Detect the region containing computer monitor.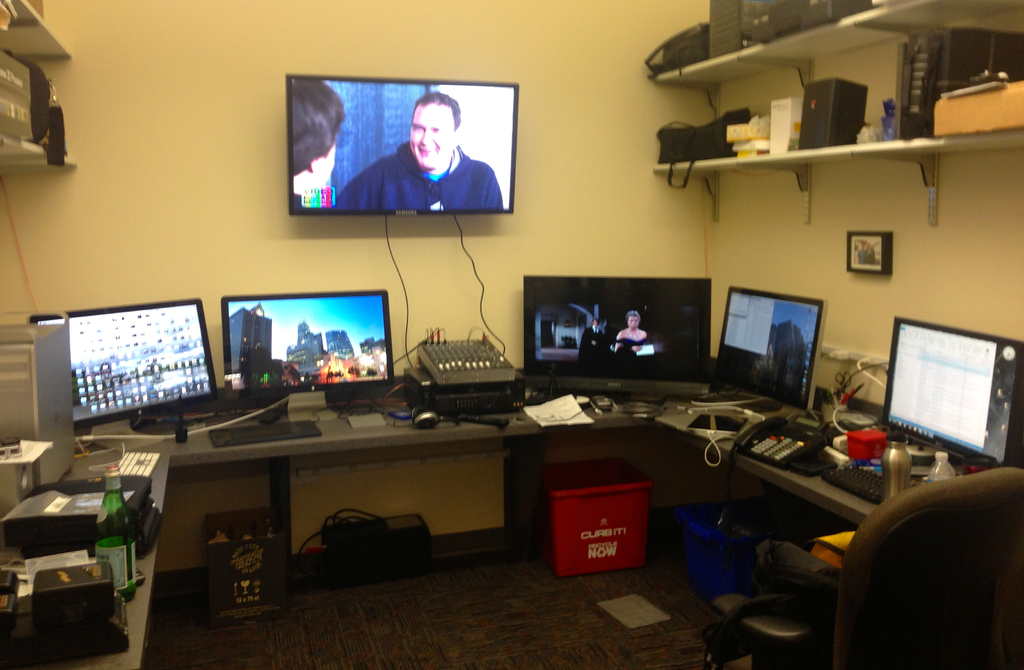
rect(31, 307, 232, 419).
